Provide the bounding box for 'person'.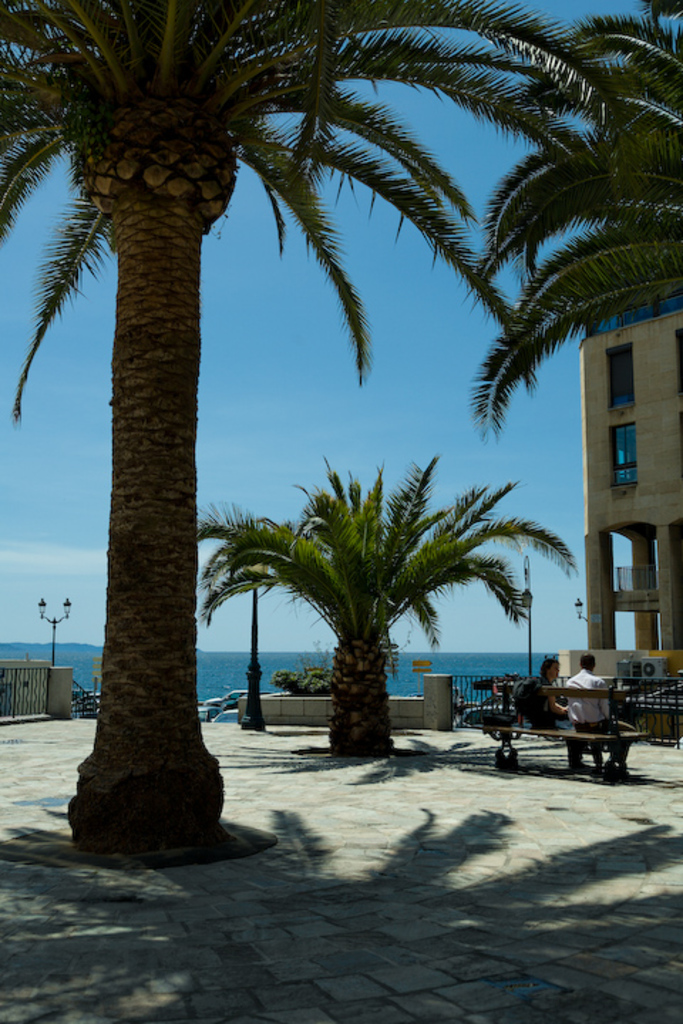
[left=566, top=651, right=628, bottom=778].
